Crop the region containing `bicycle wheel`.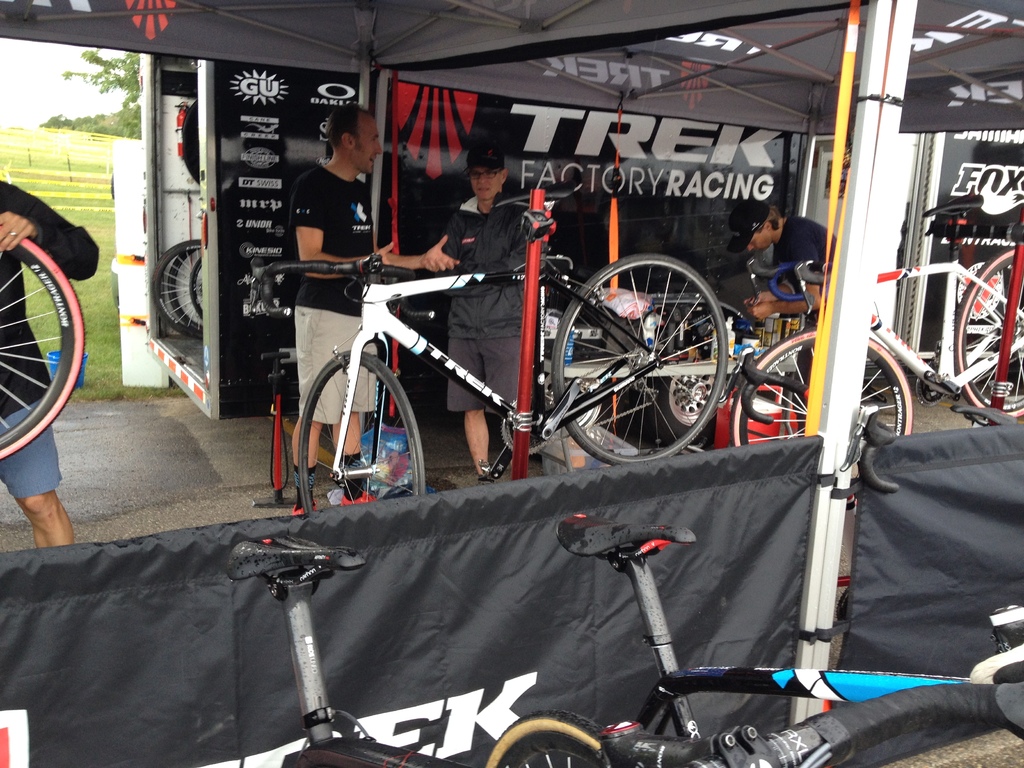
Crop region: 483:710:619:767.
